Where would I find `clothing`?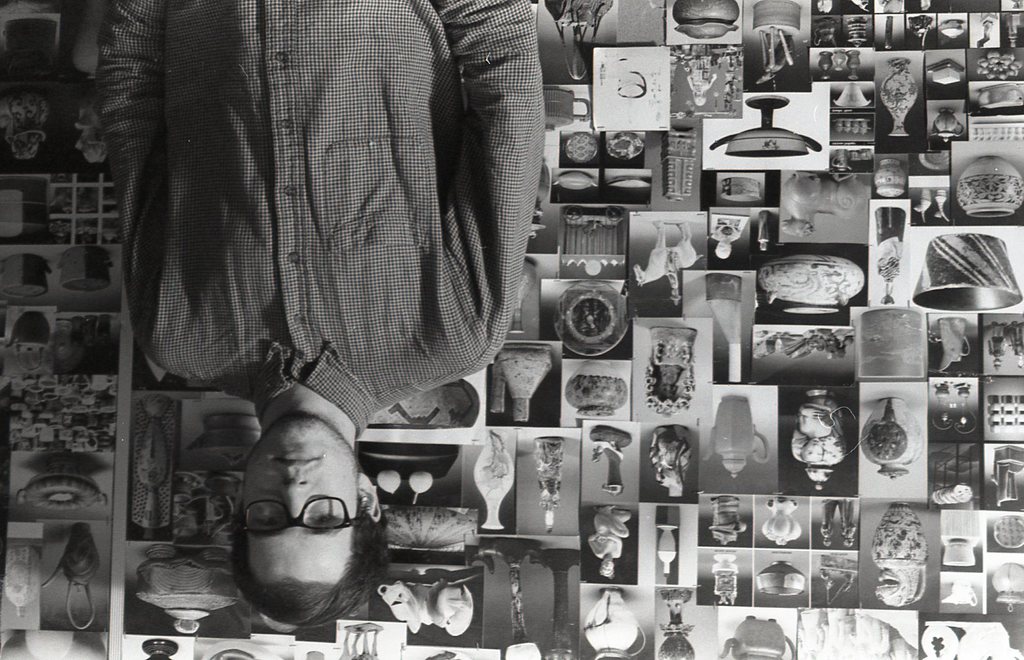
At l=92, t=25, r=564, b=504.
